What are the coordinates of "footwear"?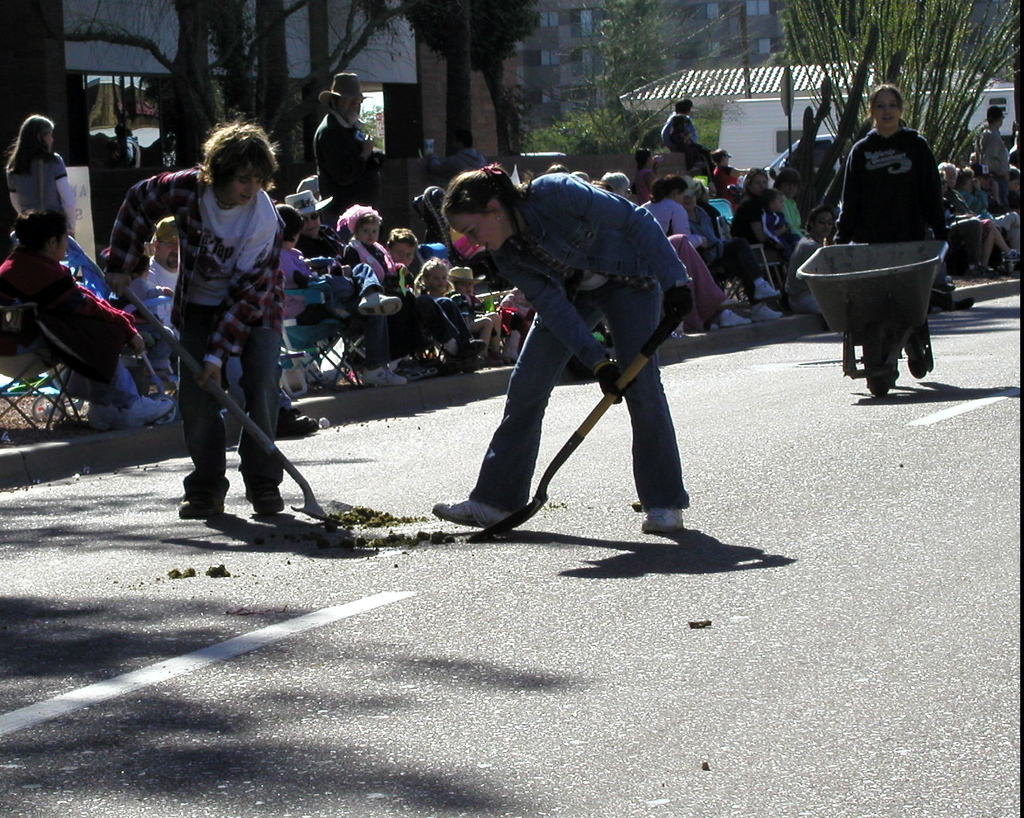
[left=433, top=472, right=538, bottom=545].
